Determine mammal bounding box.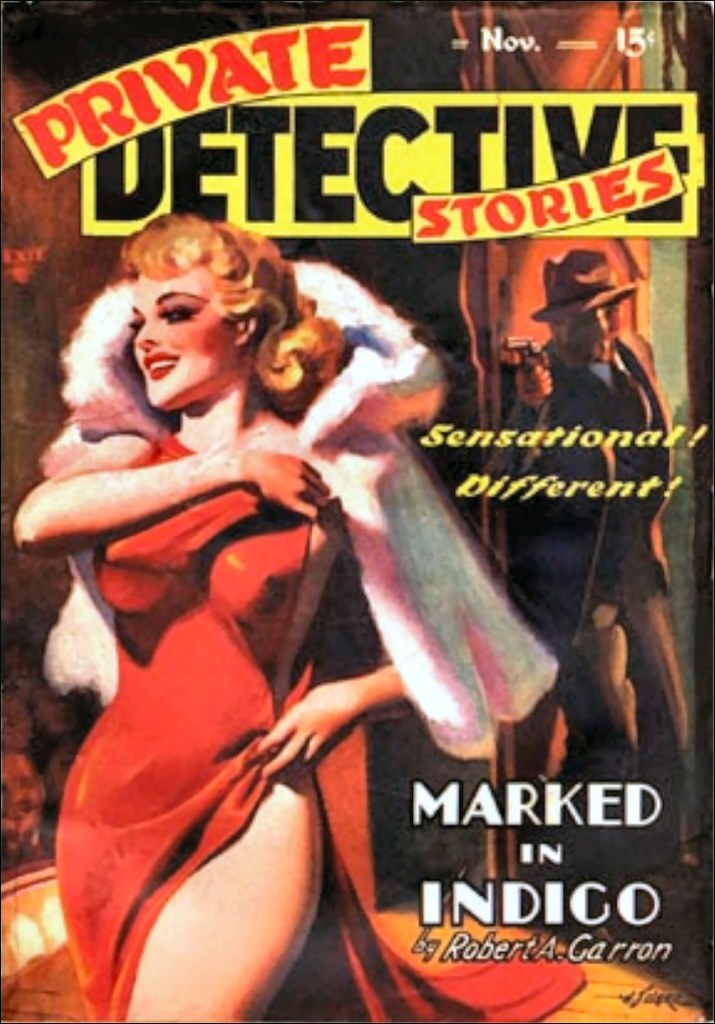
Determined: <region>3, 216, 388, 1023</region>.
